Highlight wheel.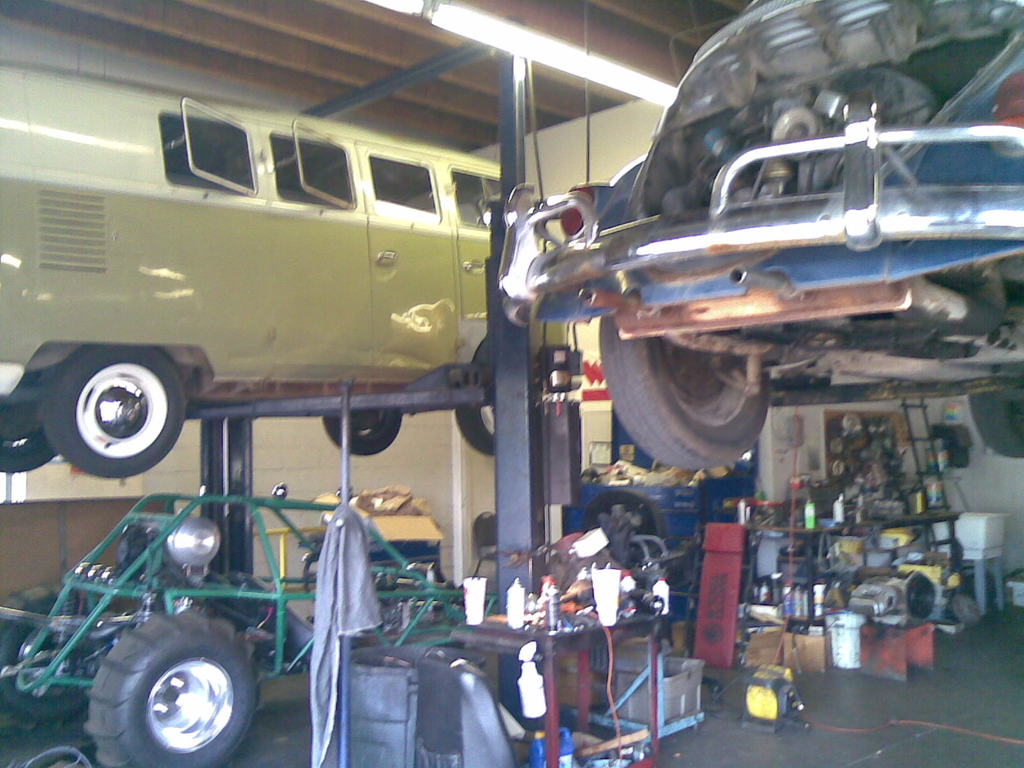
Highlighted region: <region>593, 315, 768, 474</region>.
